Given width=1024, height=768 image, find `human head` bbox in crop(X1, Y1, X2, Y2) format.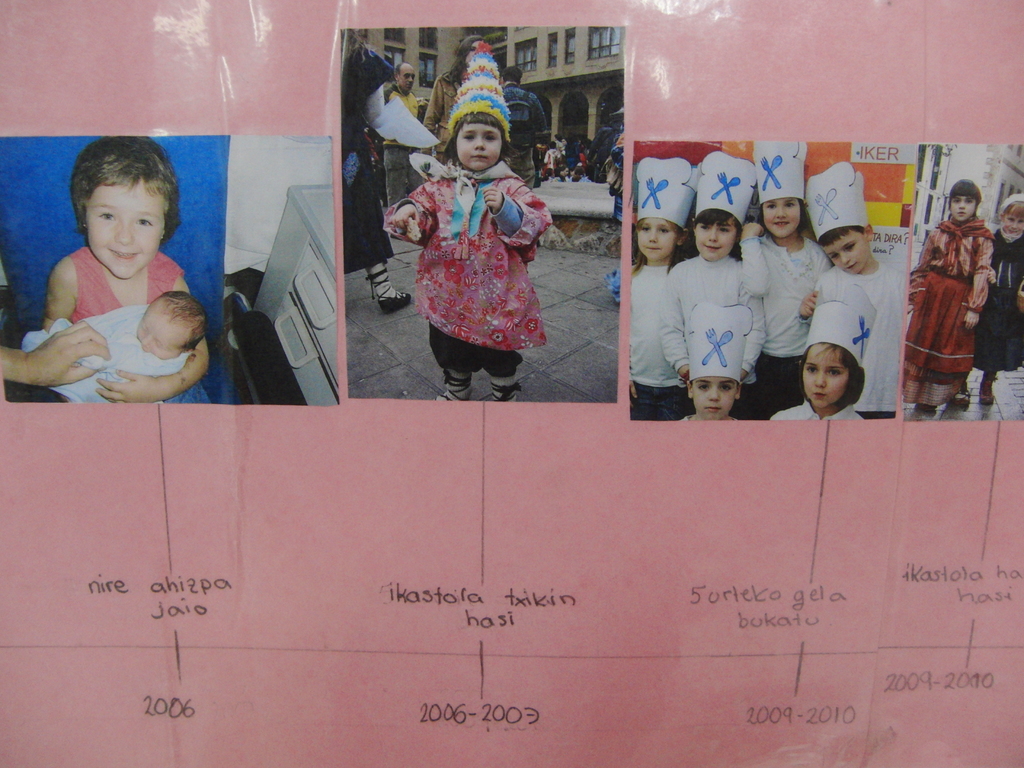
crop(454, 33, 483, 84).
